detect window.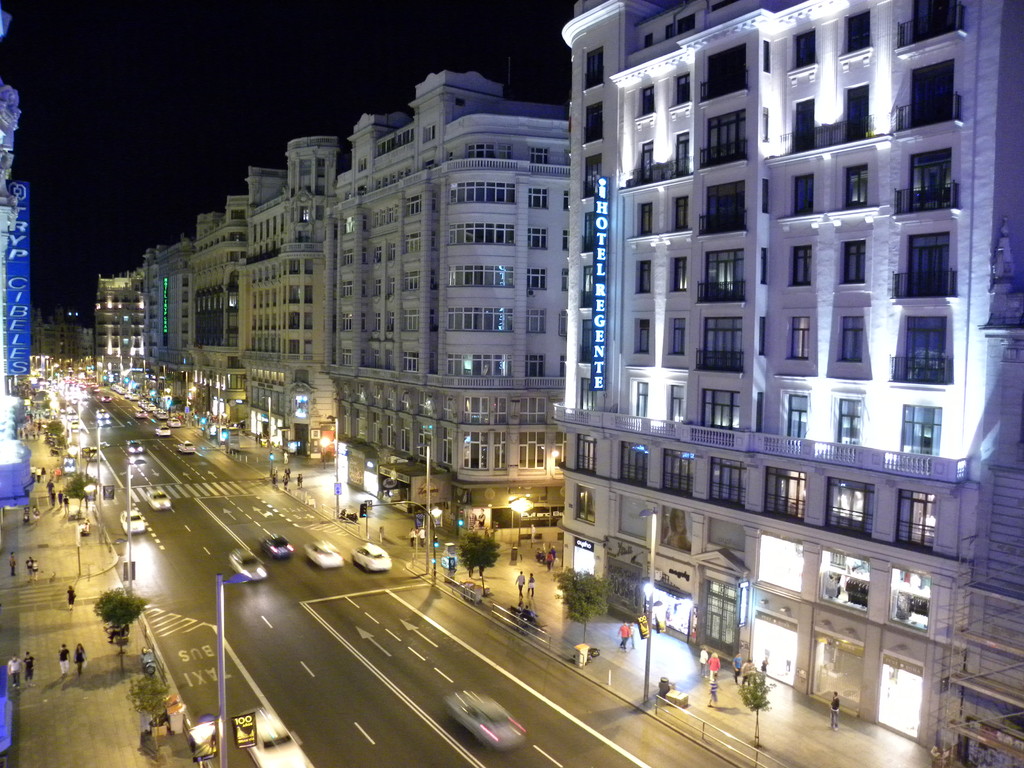
Detected at (left=341, top=244, right=353, bottom=264).
